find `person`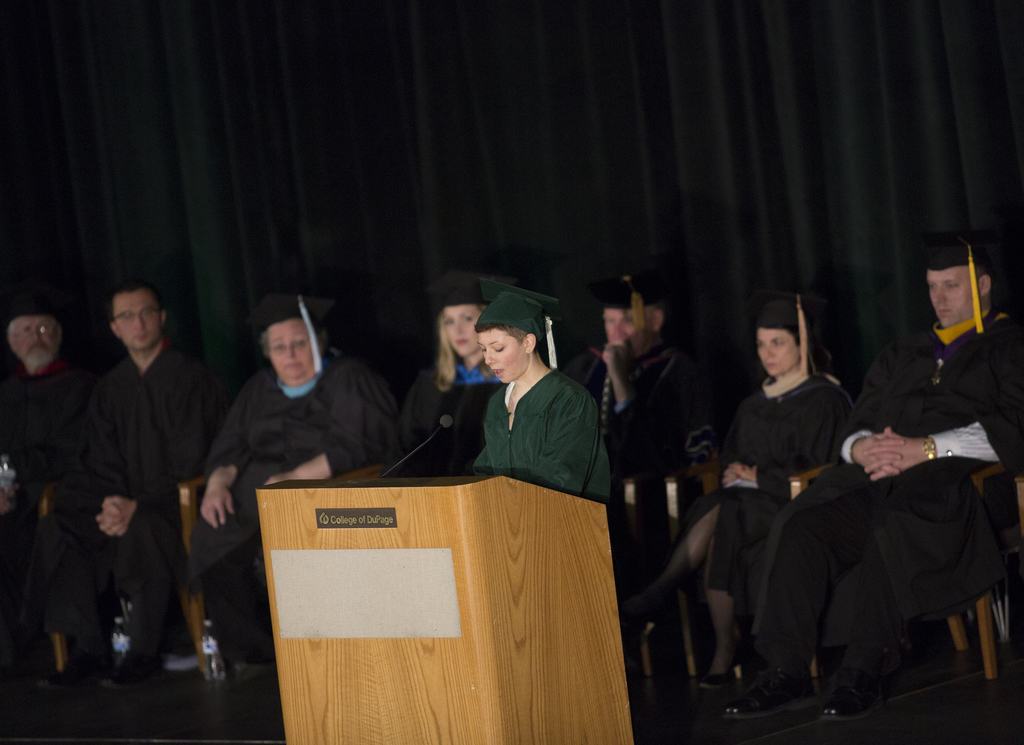
box=[412, 273, 505, 469]
